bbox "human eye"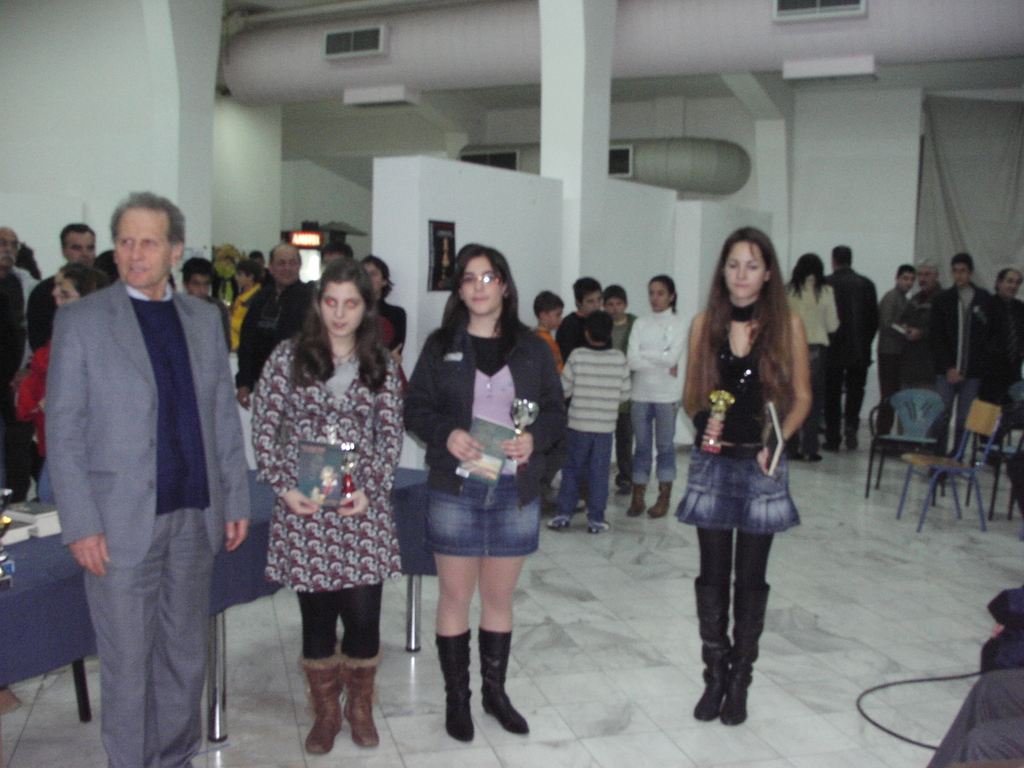
<box>344,300,363,312</box>
